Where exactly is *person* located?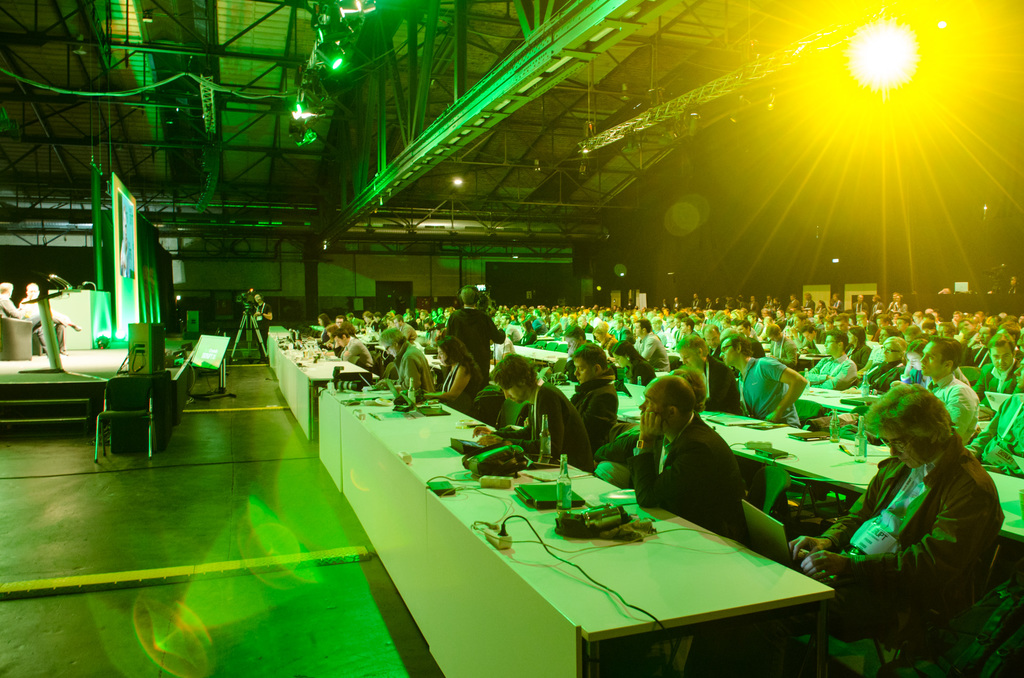
Its bounding box is <bbox>806, 330, 856, 389</bbox>.
